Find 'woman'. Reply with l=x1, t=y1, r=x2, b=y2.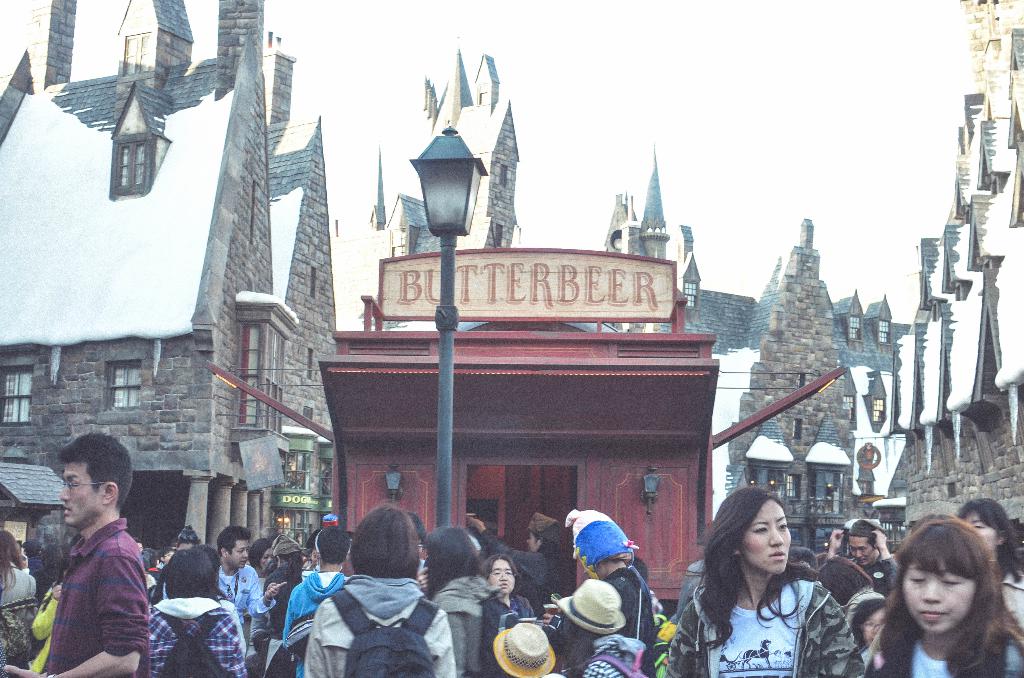
l=251, t=538, r=275, b=586.
